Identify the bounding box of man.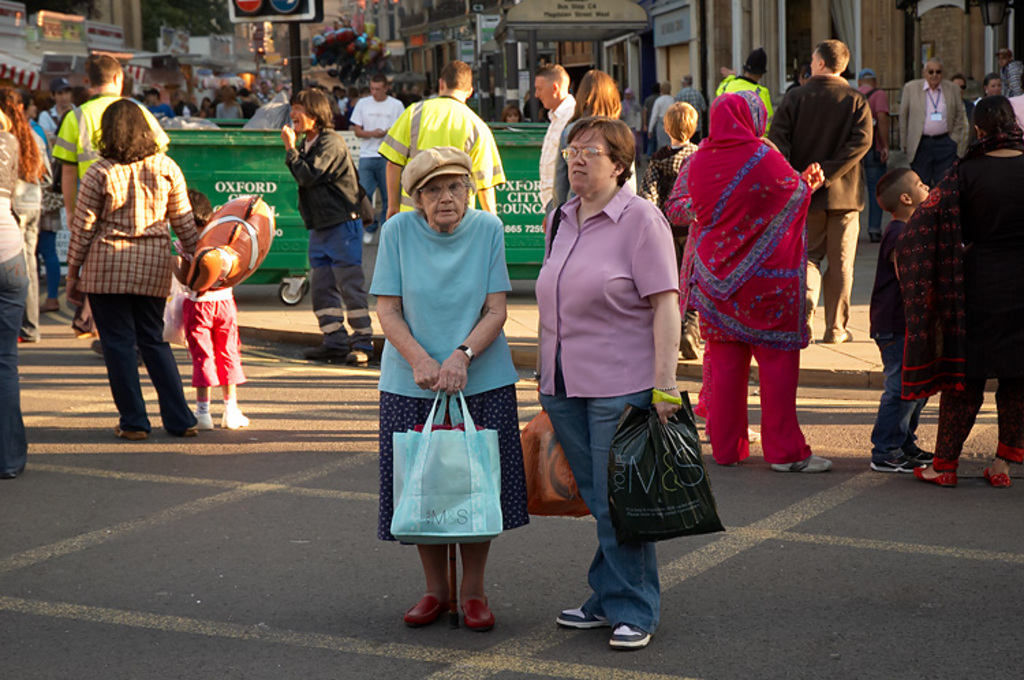
select_region(35, 75, 89, 268).
